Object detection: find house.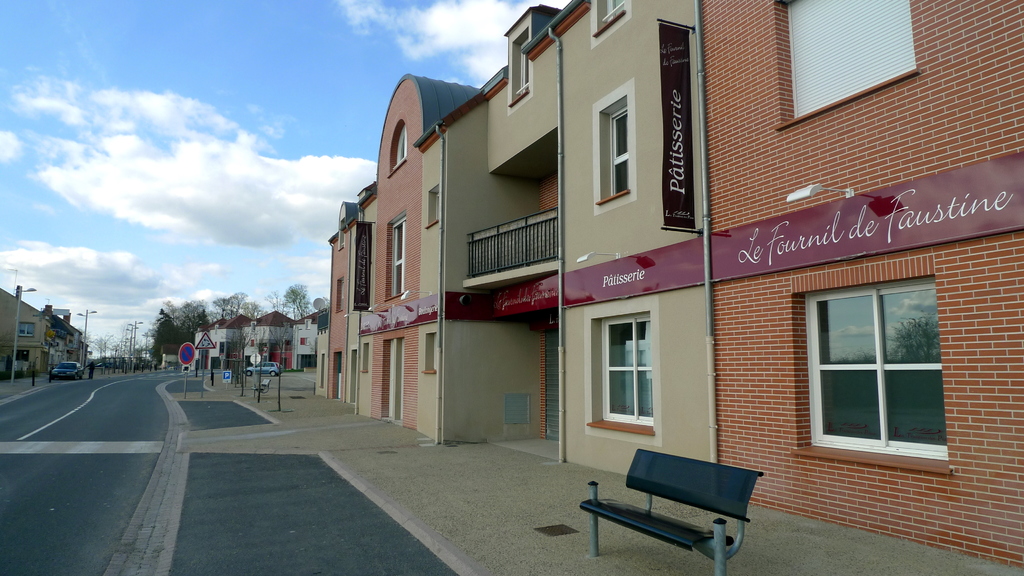
l=190, t=316, r=221, b=376.
